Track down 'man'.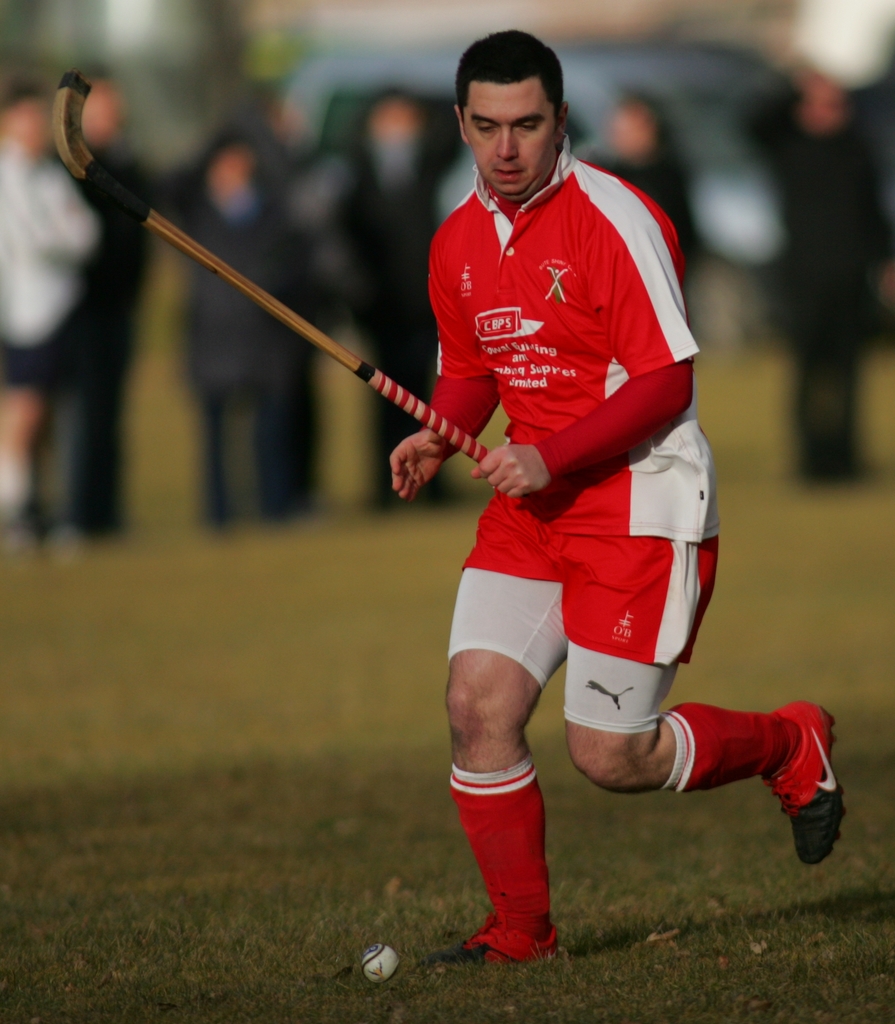
Tracked to 377:87:758:936.
